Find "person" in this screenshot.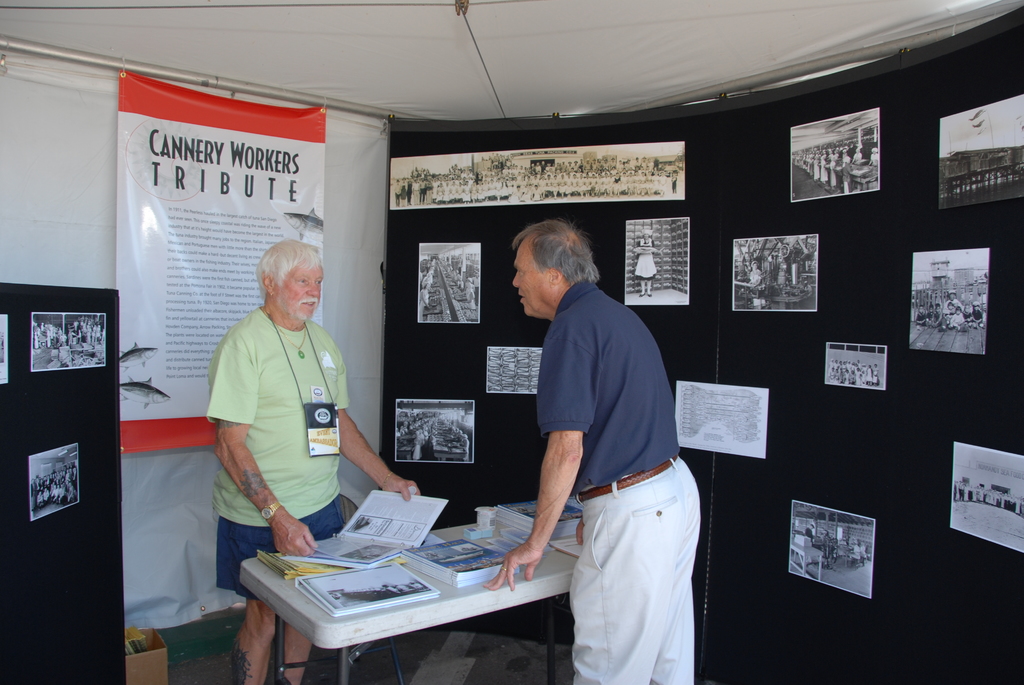
The bounding box for "person" is x1=204 y1=238 x2=426 y2=684.
